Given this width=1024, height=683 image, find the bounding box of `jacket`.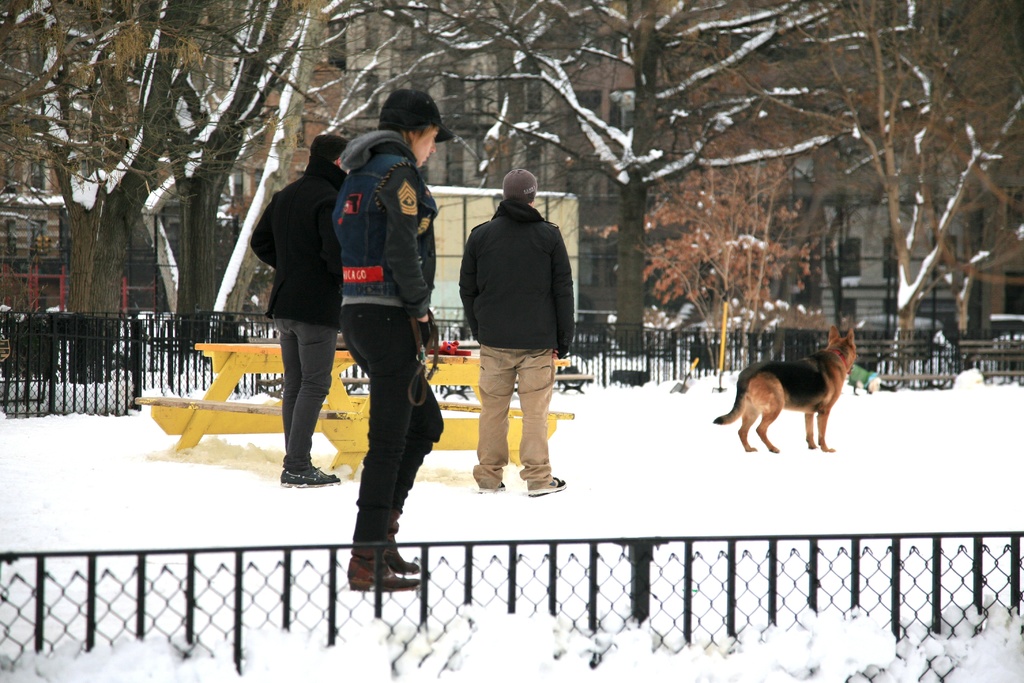
(341,128,436,317).
